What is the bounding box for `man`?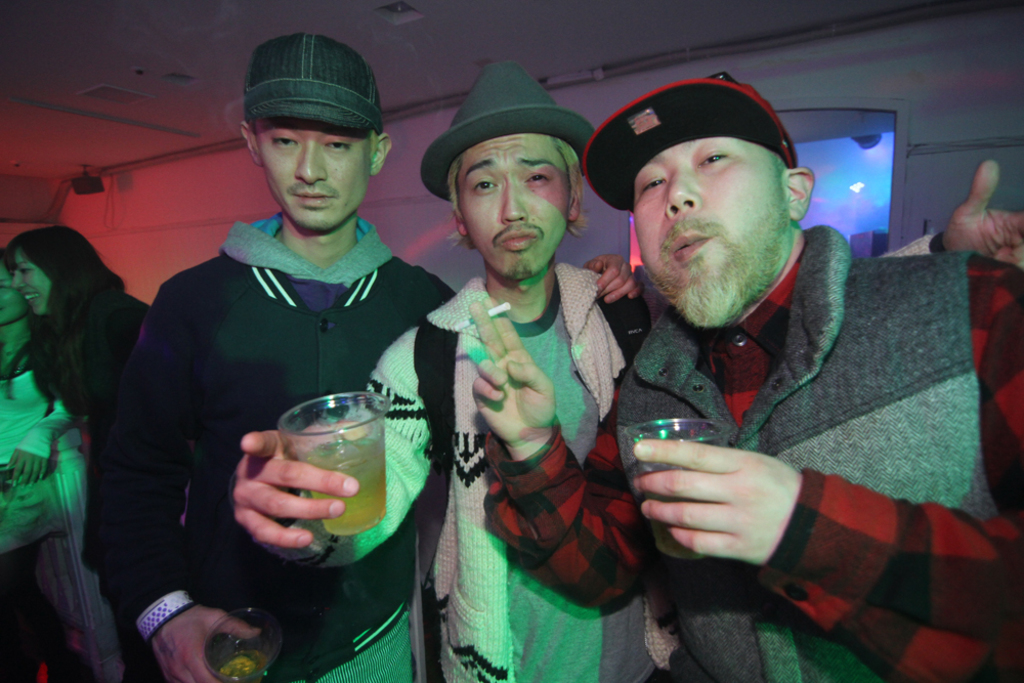
[x1=82, y1=55, x2=474, y2=673].
